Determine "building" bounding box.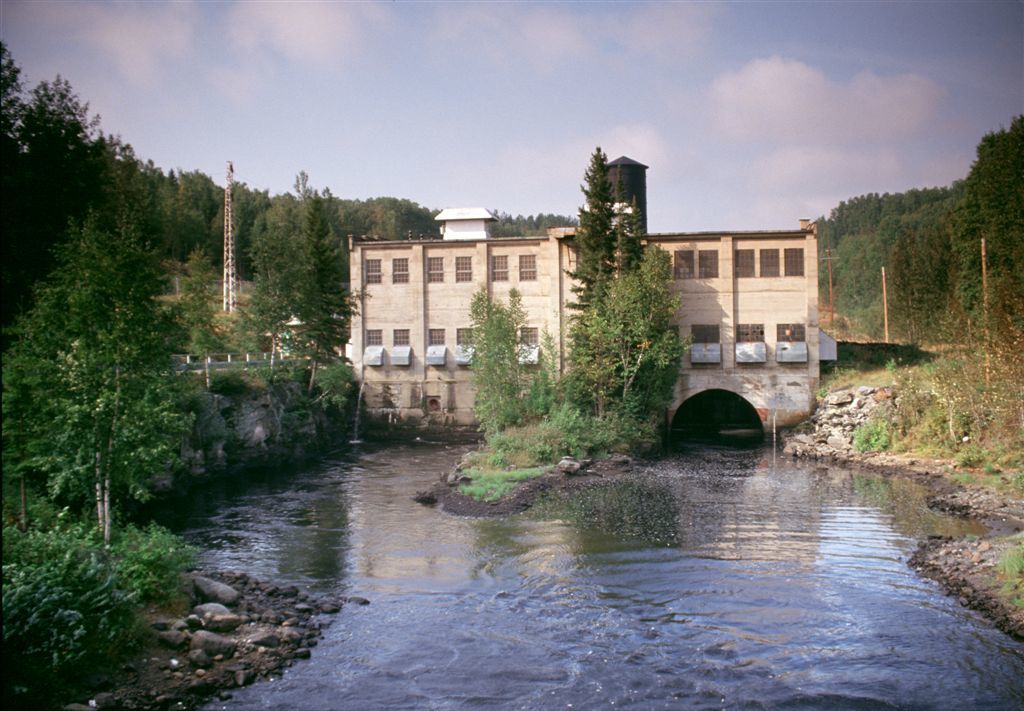
Determined: [333, 153, 838, 437].
